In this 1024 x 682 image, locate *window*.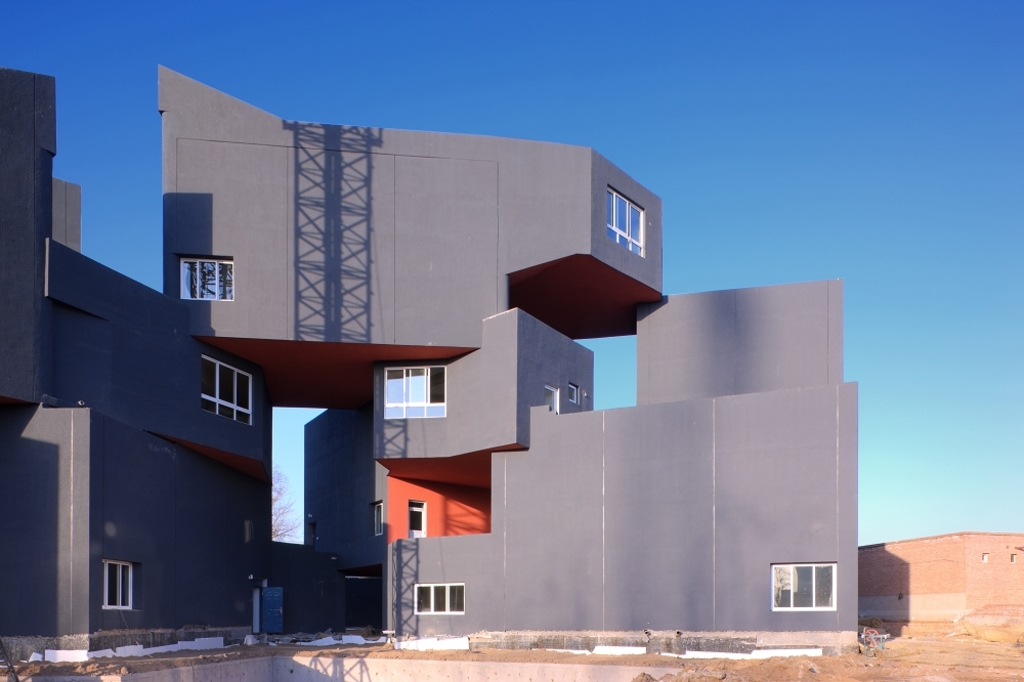
Bounding box: (left=200, top=356, right=248, bottom=424).
